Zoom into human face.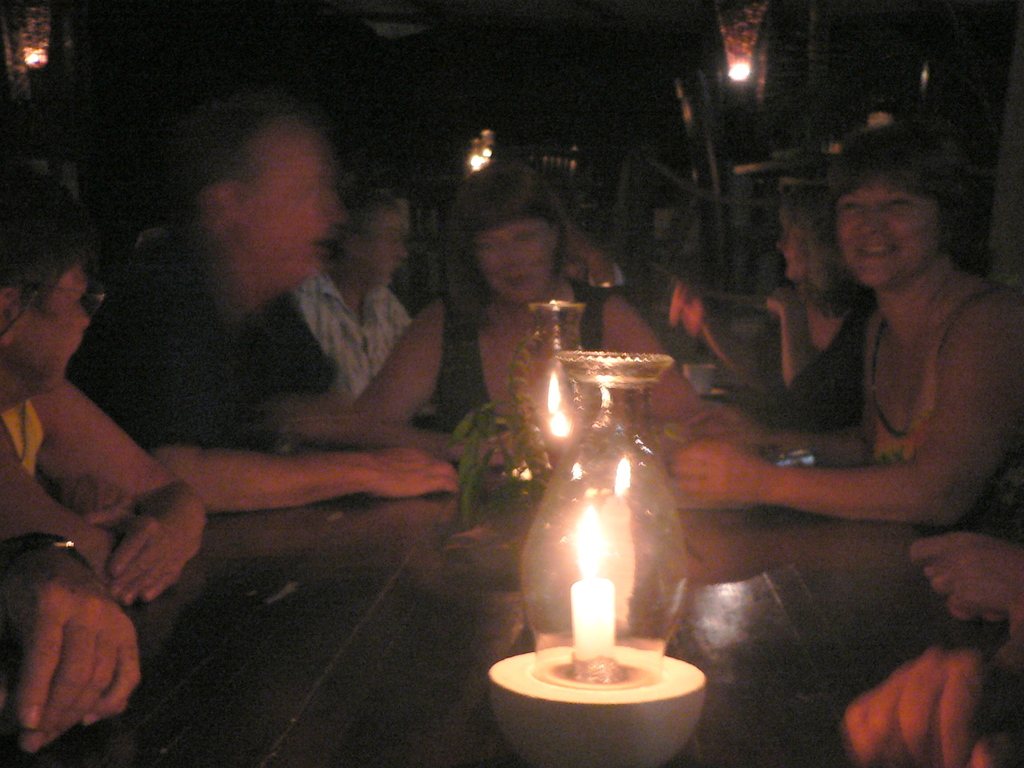
Zoom target: 16,264,92,385.
